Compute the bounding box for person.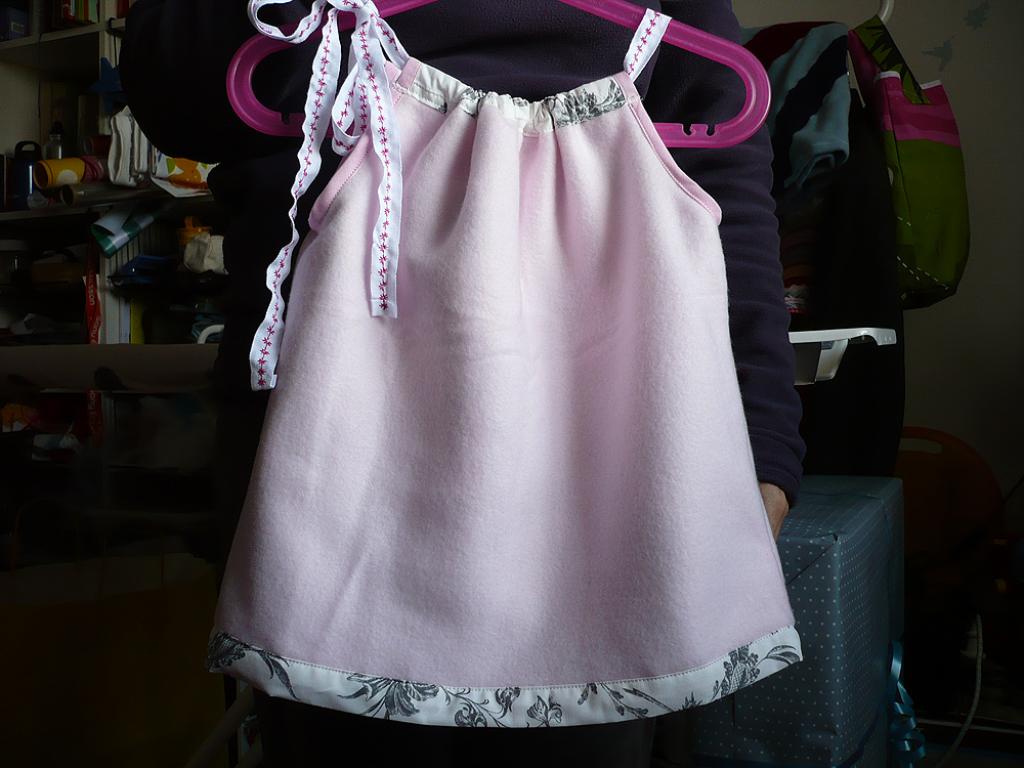
select_region(116, 0, 798, 766).
